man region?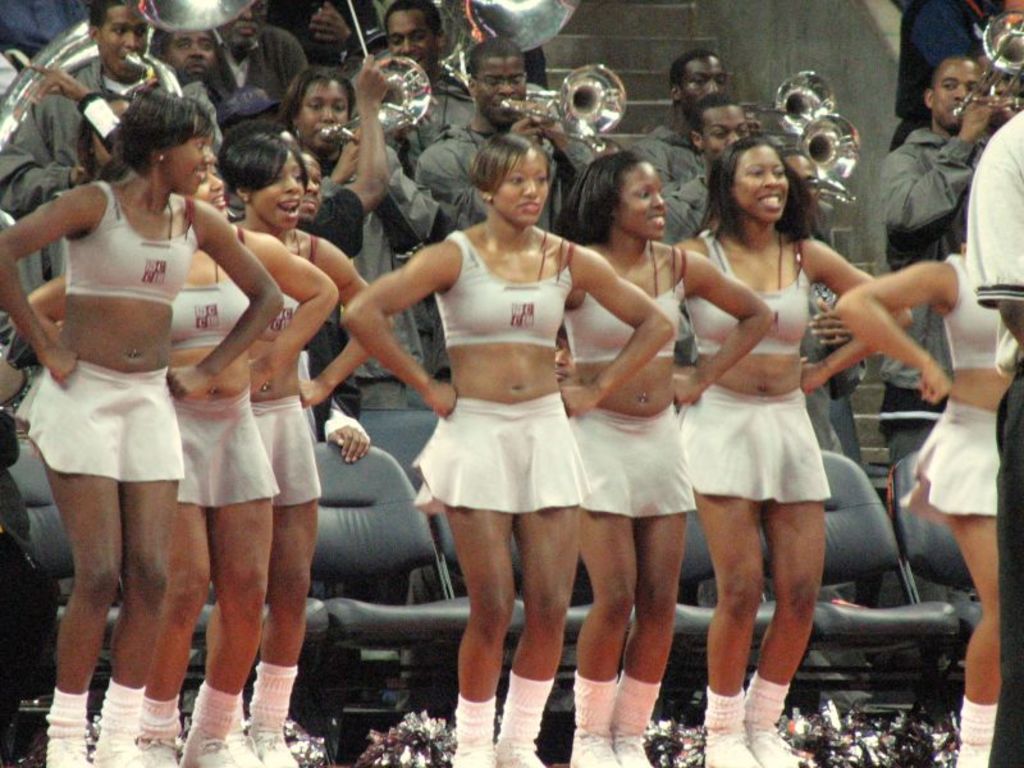
locate(887, 0, 1004, 152)
